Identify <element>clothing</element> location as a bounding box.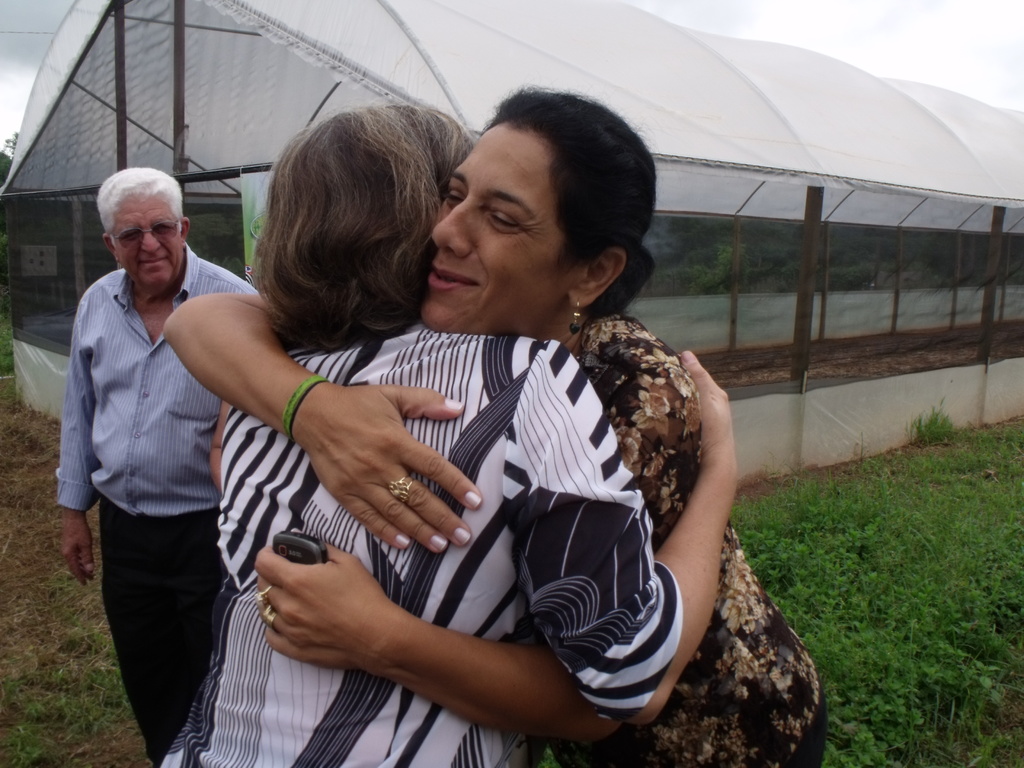
l=160, t=318, r=684, b=767.
